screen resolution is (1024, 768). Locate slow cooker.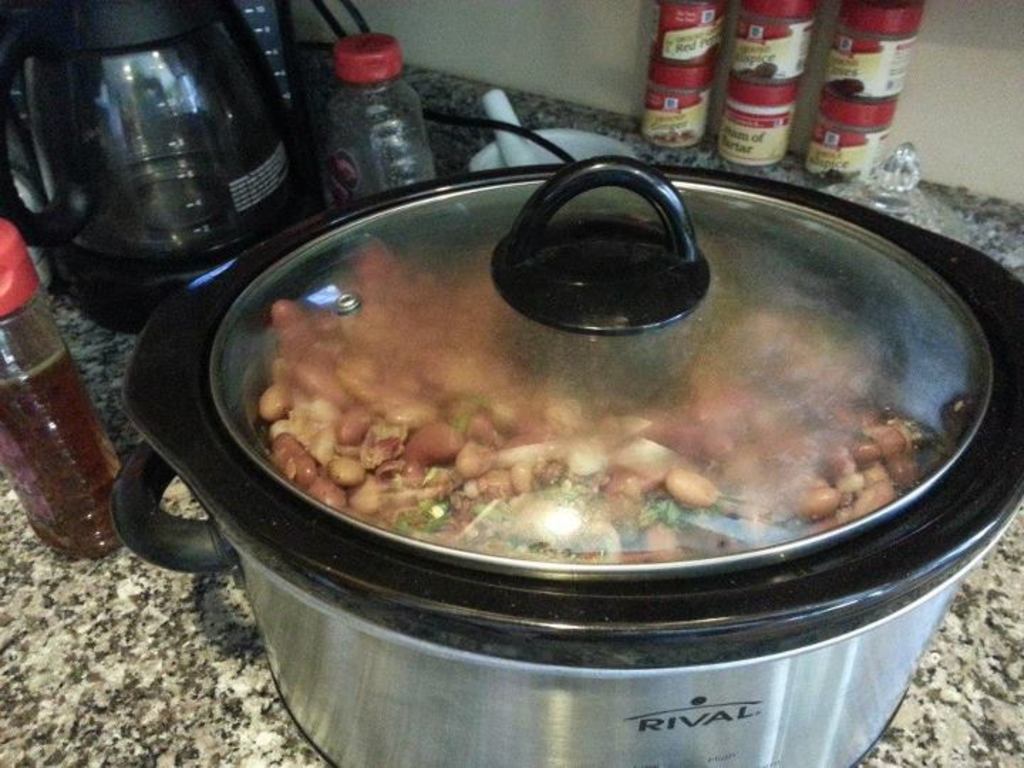
box(107, 0, 1023, 767).
